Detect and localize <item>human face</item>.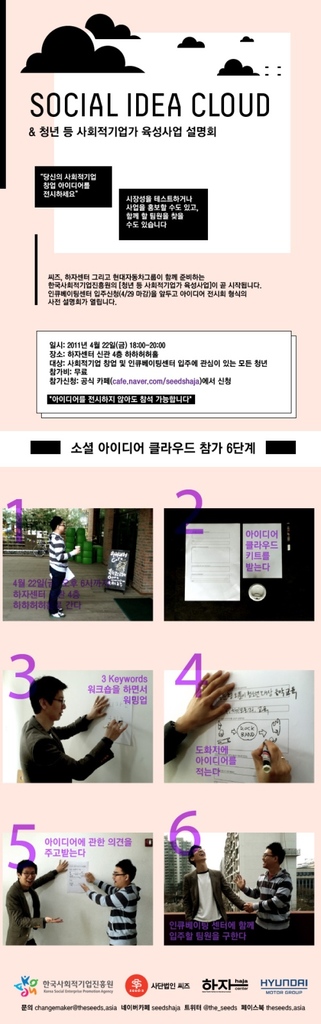
Localized at bbox(44, 689, 67, 720).
